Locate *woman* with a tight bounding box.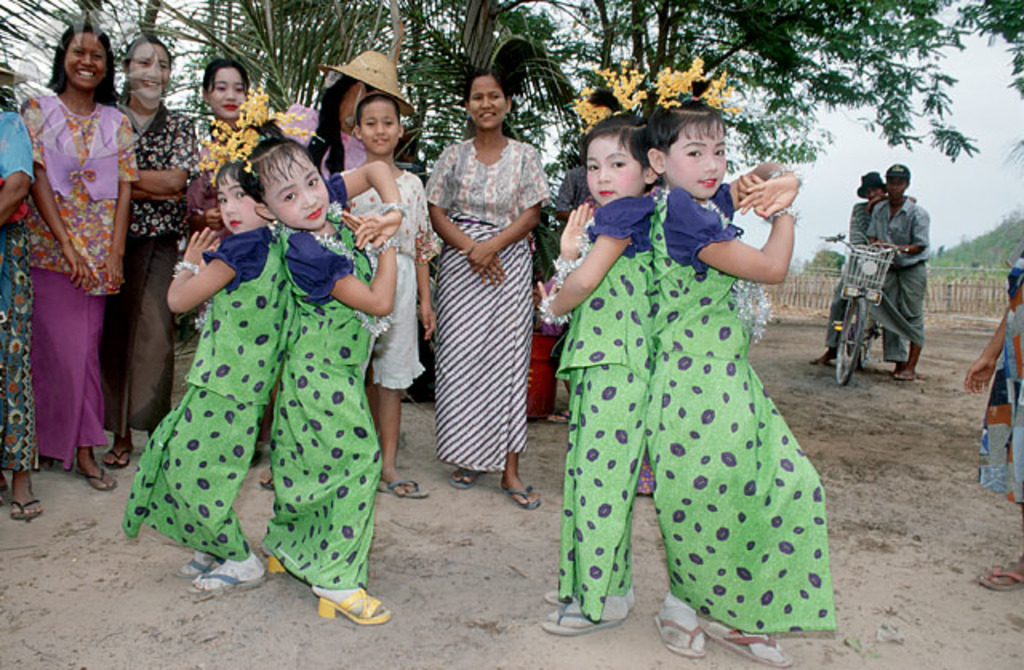
select_region(182, 56, 278, 469).
